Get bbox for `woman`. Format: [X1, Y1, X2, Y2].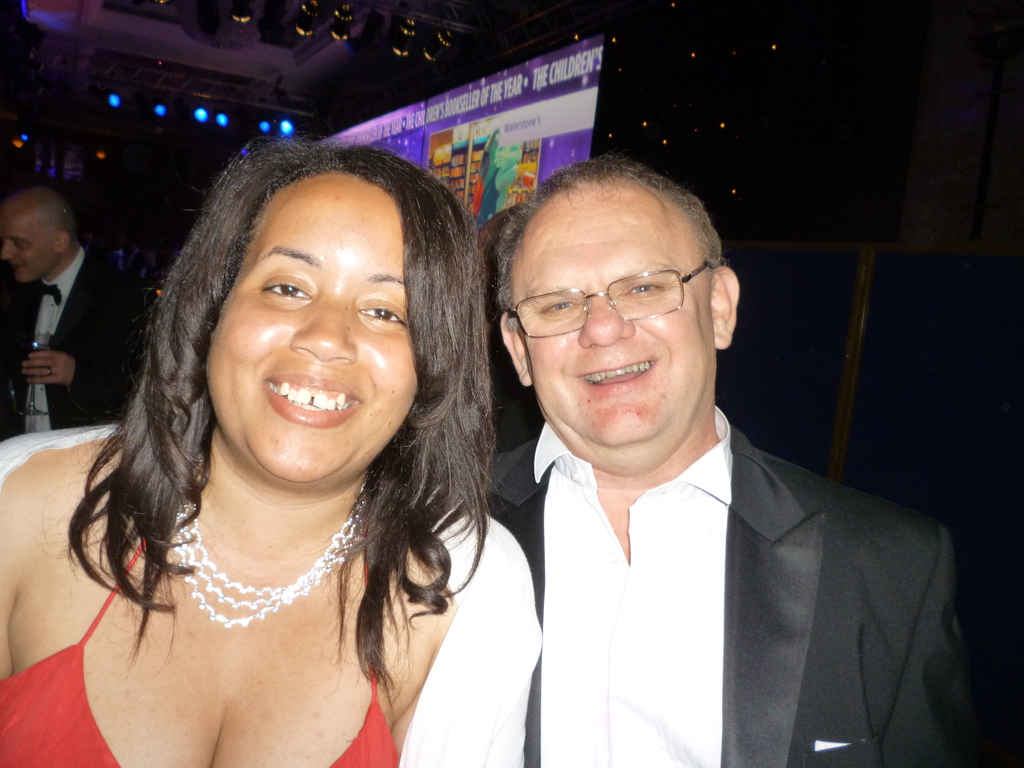
[0, 143, 490, 767].
